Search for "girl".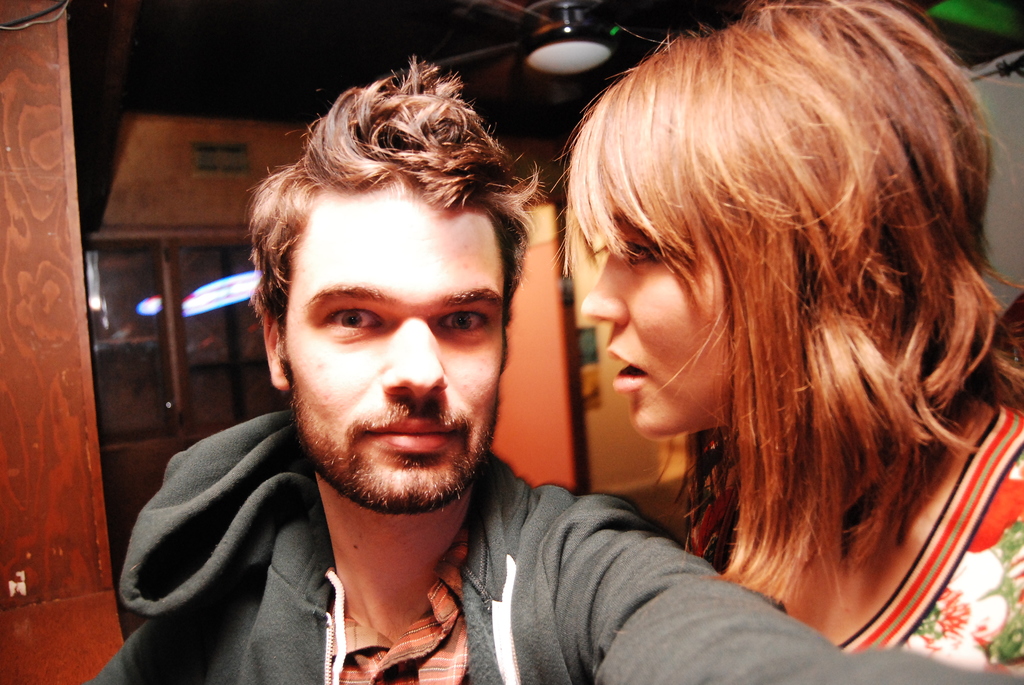
Found at [537, 0, 1022, 668].
